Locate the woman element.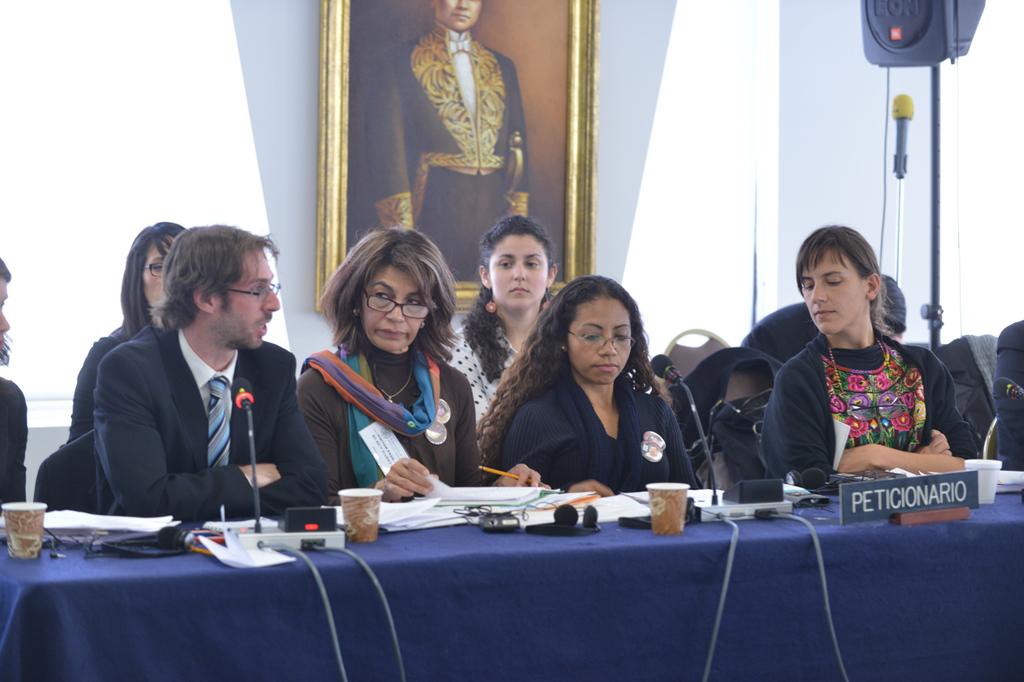
Element bbox: 442:217:557:430.
